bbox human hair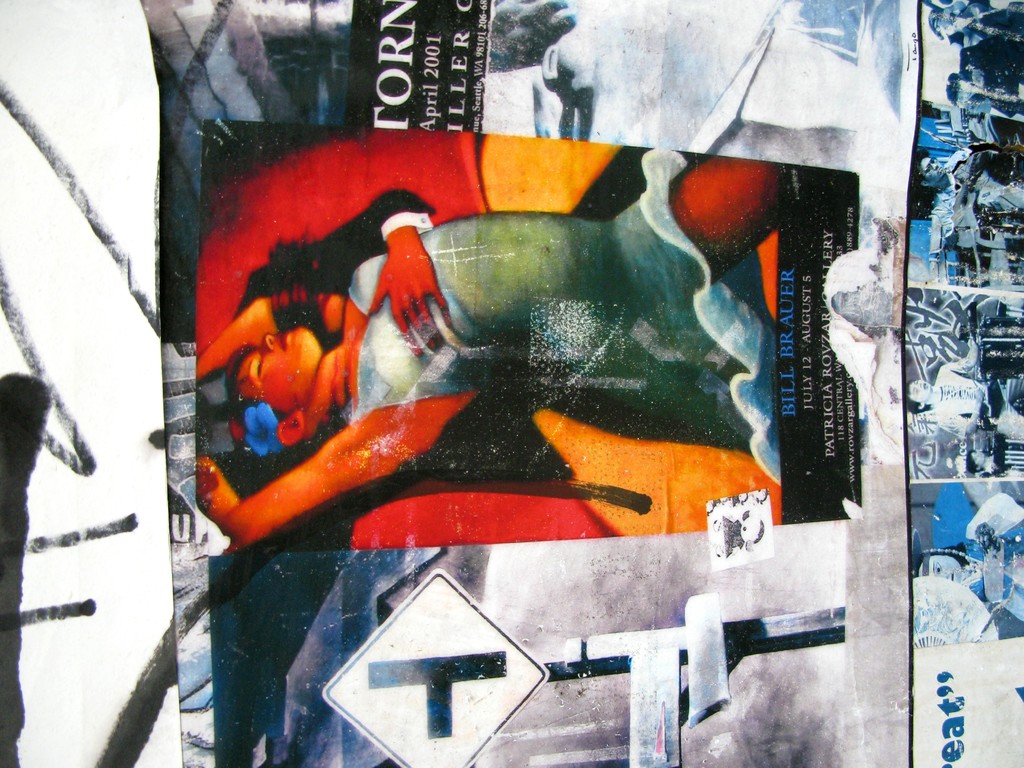
box(224, 347, 288, 429)
